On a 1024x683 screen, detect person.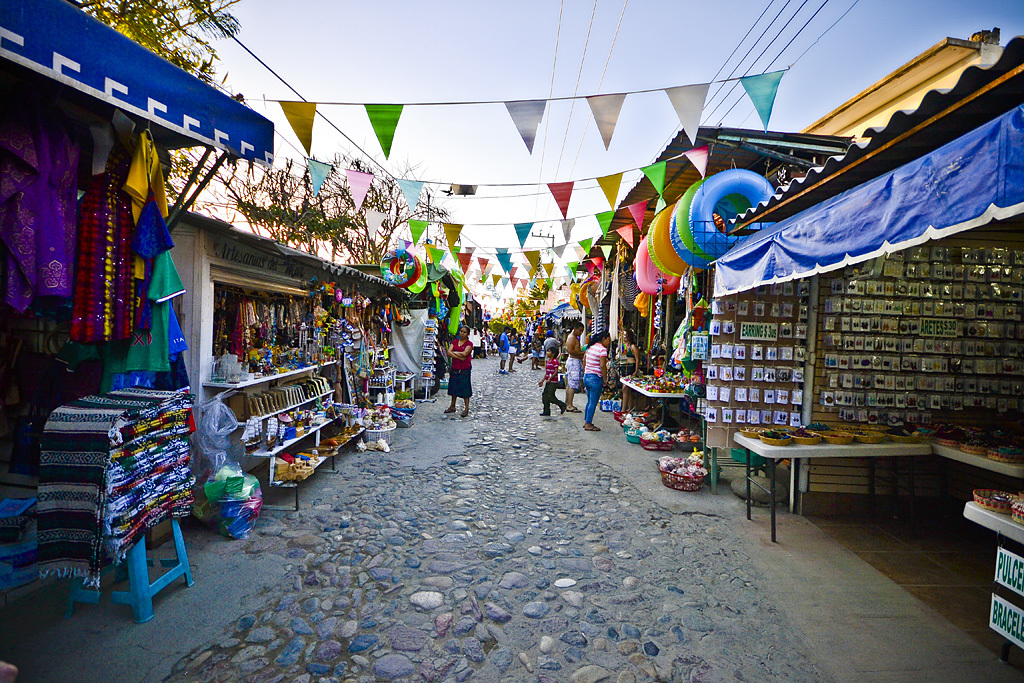
x1=542, y1=331, x2=563, y2=352.
